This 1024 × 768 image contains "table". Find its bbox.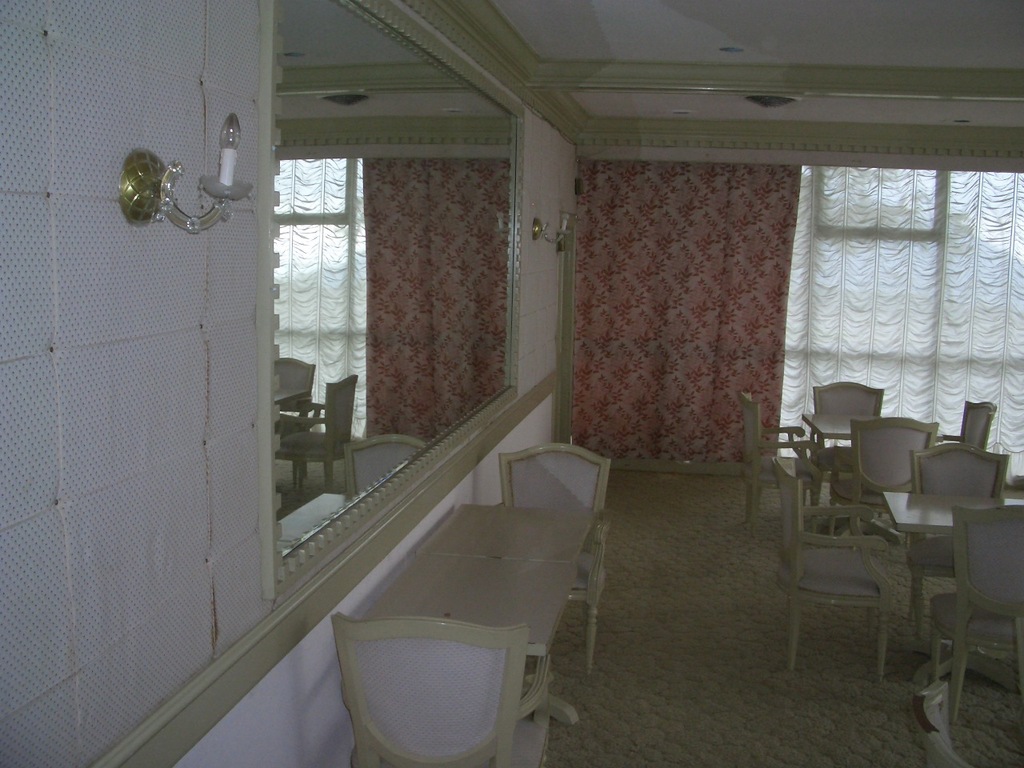
x1=354 y1=498 x2=594 y2=651.
